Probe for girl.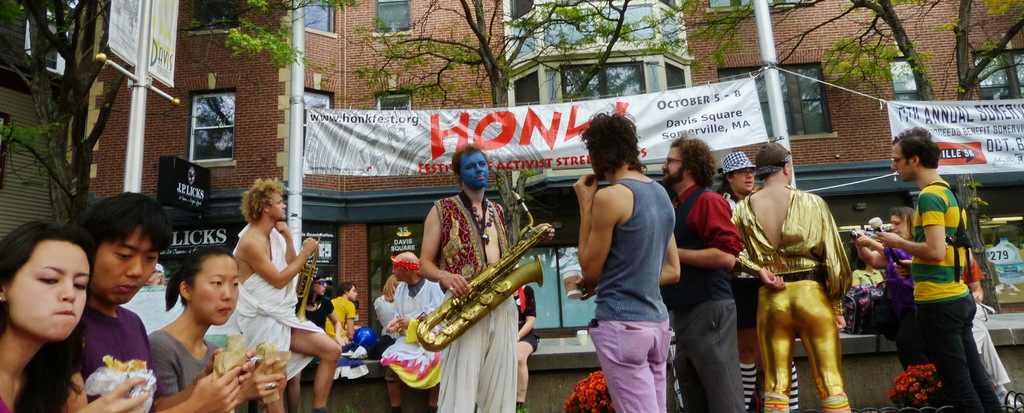
Probe result: 148 244 291 411.
